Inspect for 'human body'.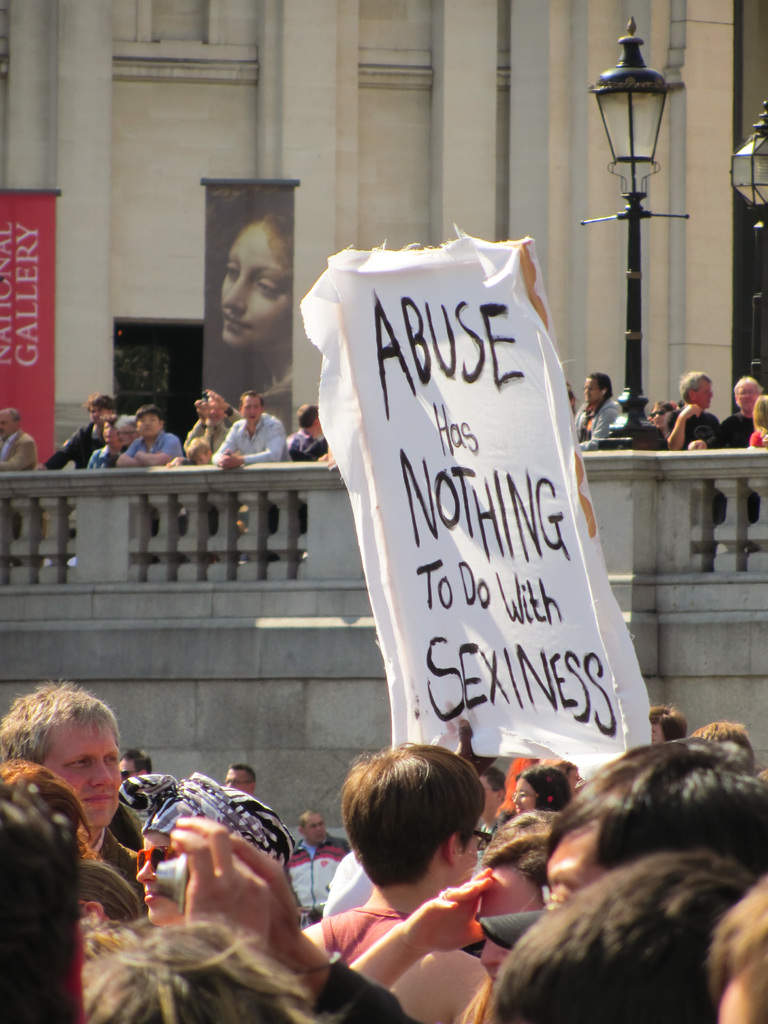
Inspection: <bbox>112, 403, 189, 468</bbox>.
